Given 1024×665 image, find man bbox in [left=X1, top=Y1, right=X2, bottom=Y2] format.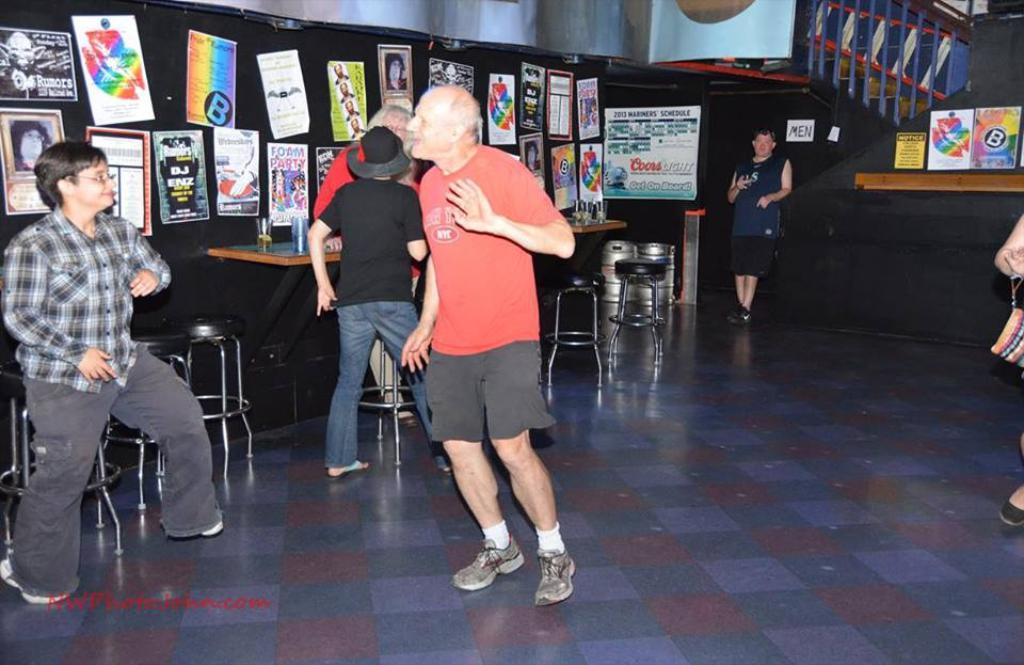
[left=721, top=126, right=801, bottom=327].
